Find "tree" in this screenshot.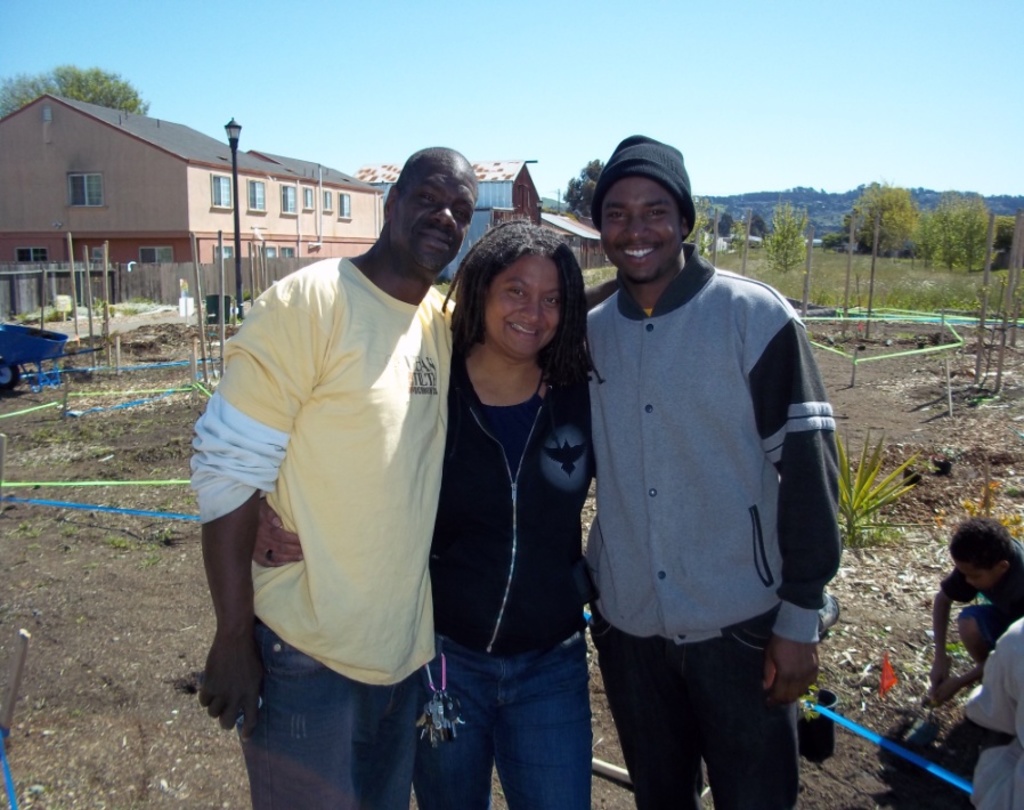
The bounding box for "tree" is (766, 194, 810, 281).
